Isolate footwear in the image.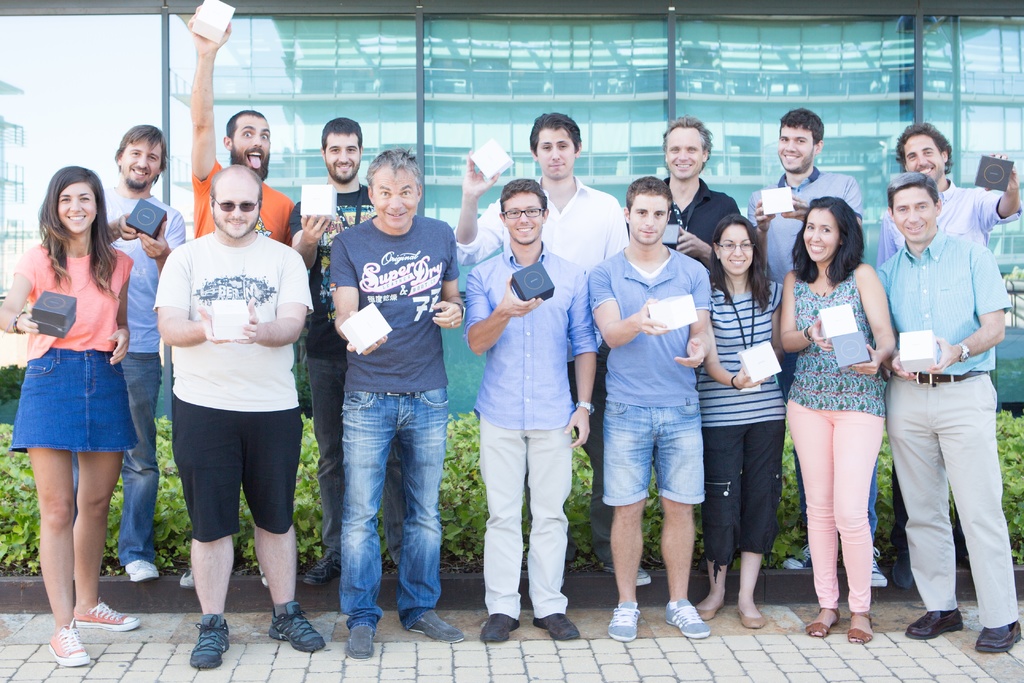
Isolated region: box=[302, 557, 336, 588].
